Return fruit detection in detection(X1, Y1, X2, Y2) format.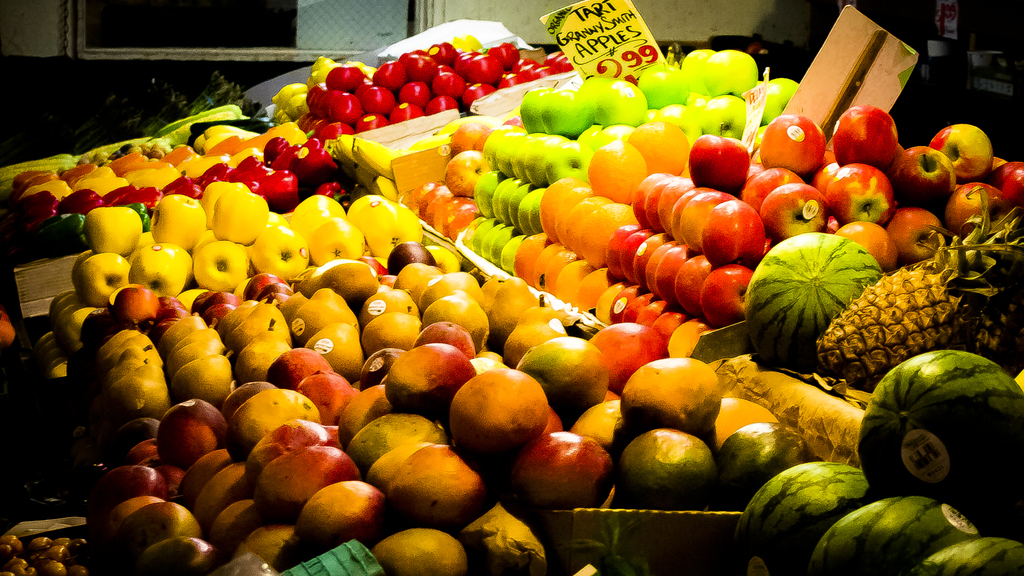
detection(735, 462, 875, 575).
